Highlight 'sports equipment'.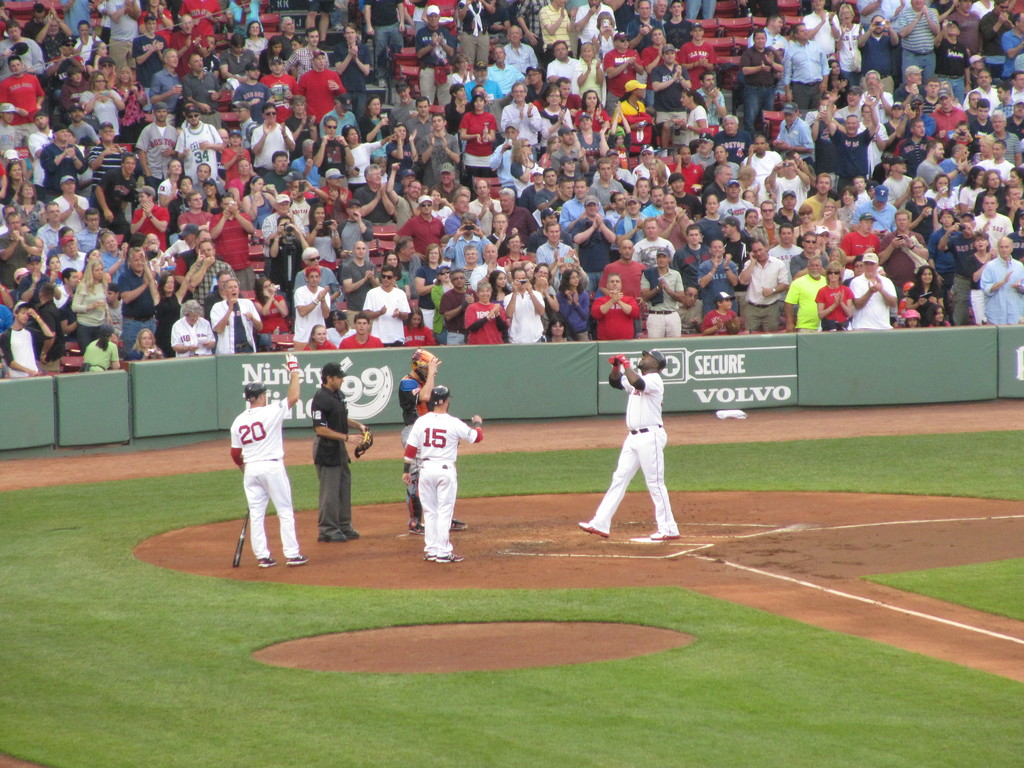
Highlighted region: left=409, top=519, right=426, bottom=534.
